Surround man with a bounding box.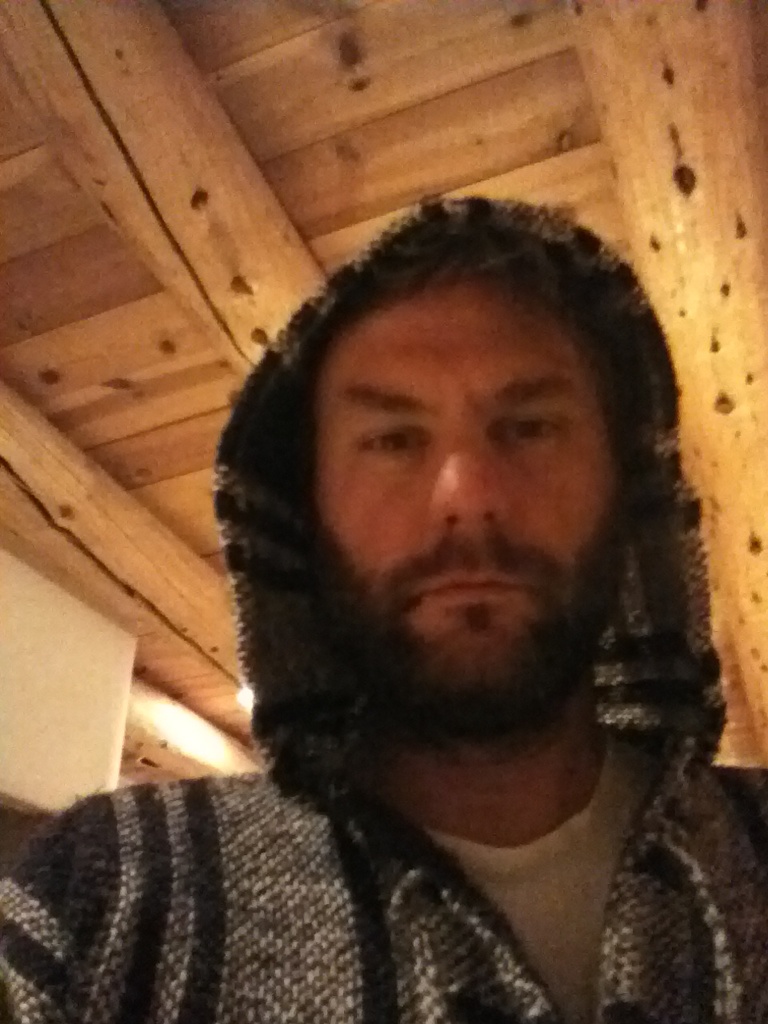
10, 252, 767, 1023.
